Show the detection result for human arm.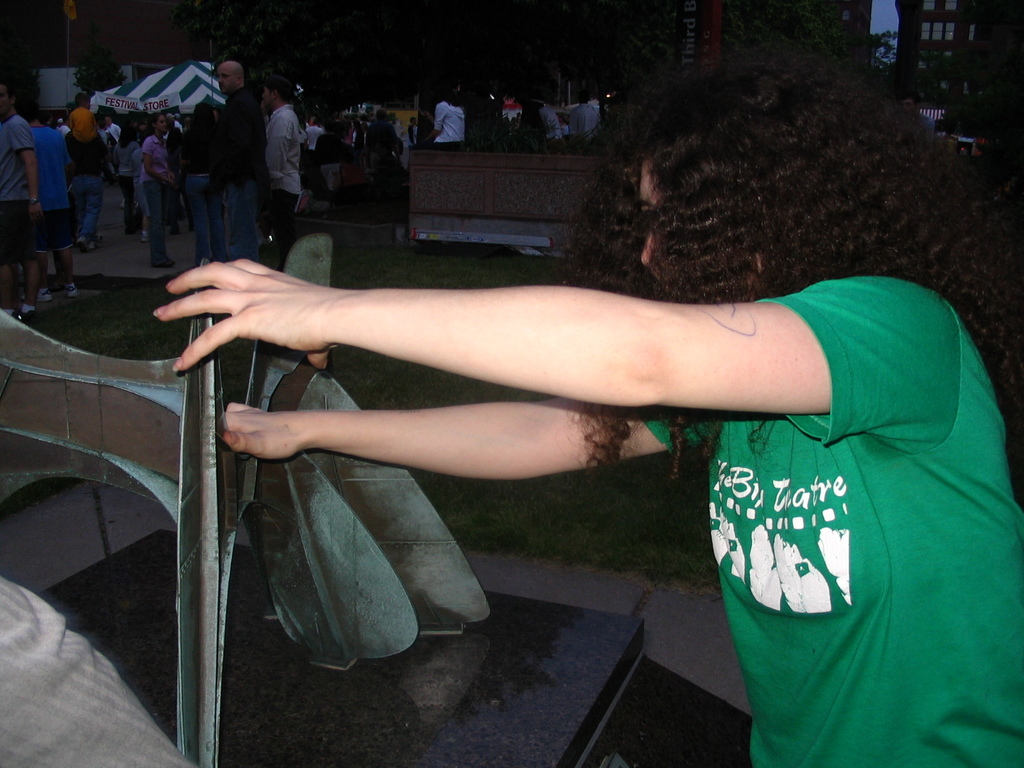
left=170, top=129, right=177, bottom=164.
